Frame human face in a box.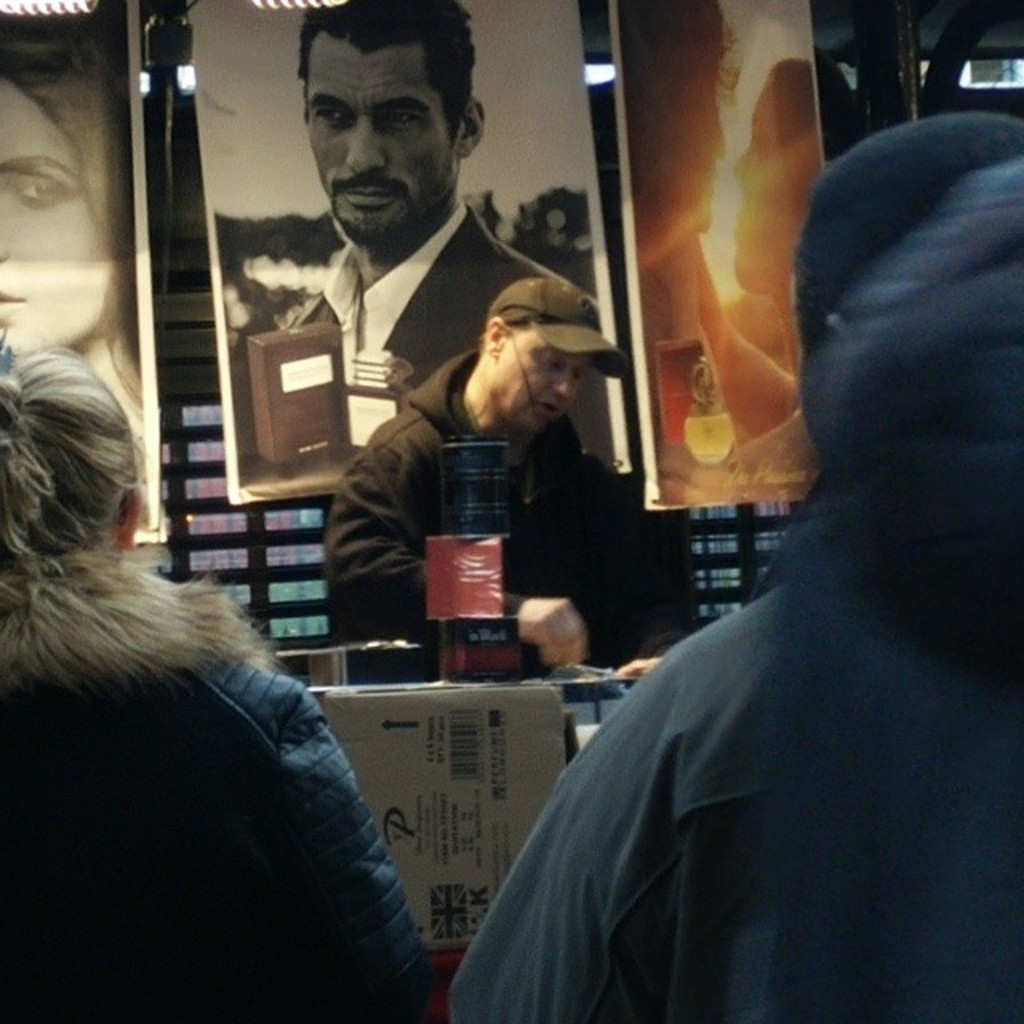
<region>312, 38, 474, 229</region>.
